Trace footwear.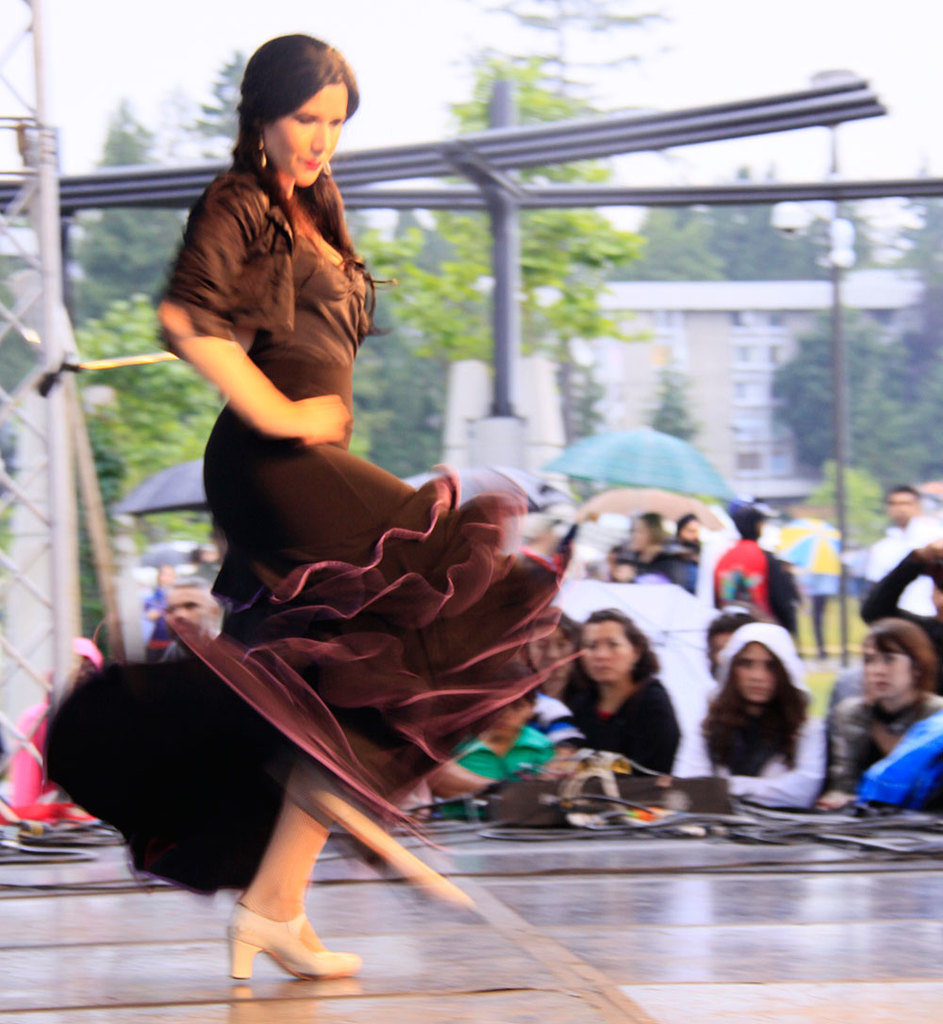
Traced to 217, 890, 371, 982.
